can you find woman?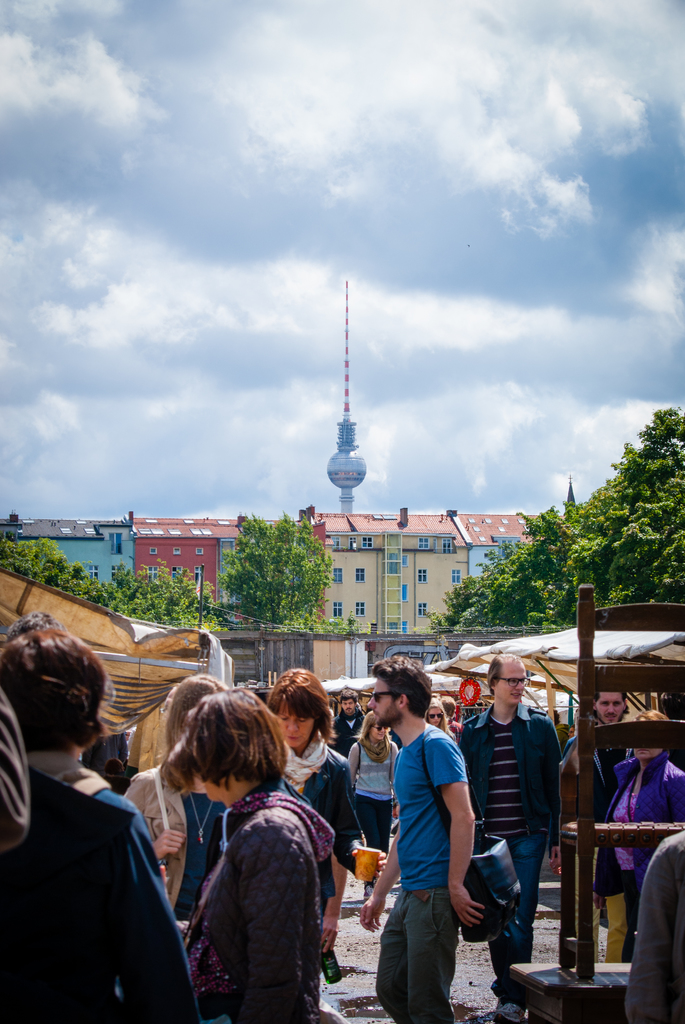
Yes, bounding box: [594, 710, 684, 960].
